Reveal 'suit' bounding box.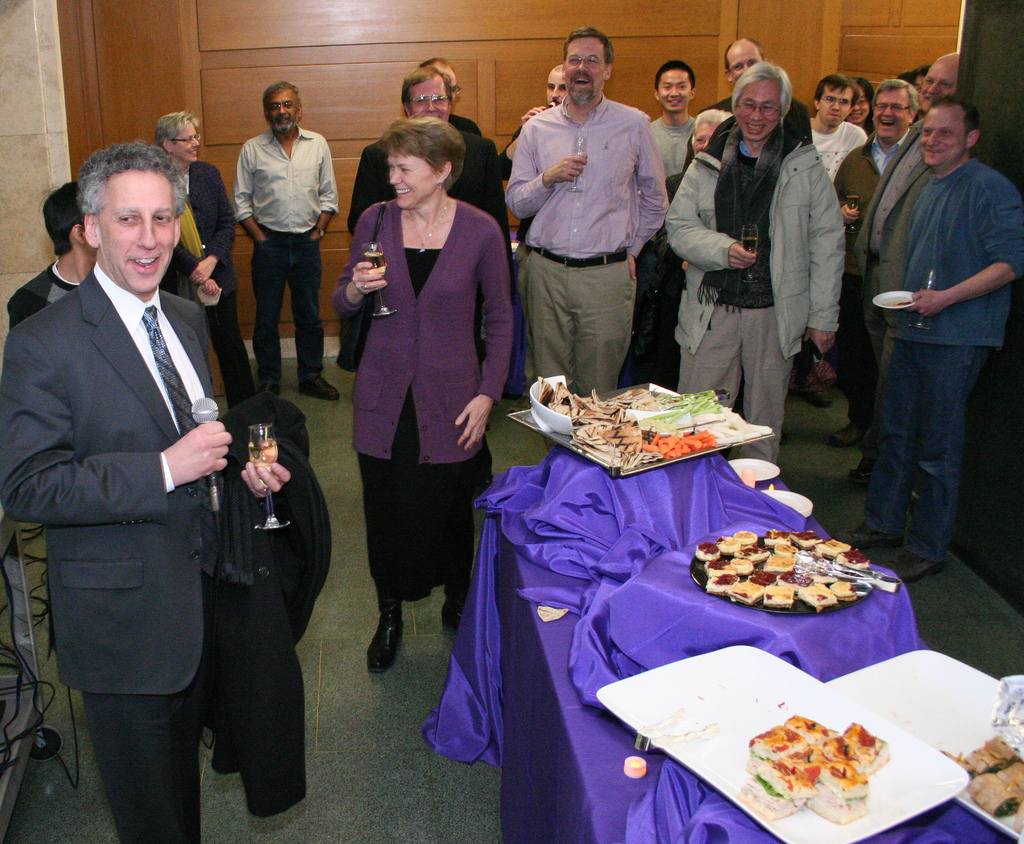
Revealed: region(180, 164, 235, 410).
